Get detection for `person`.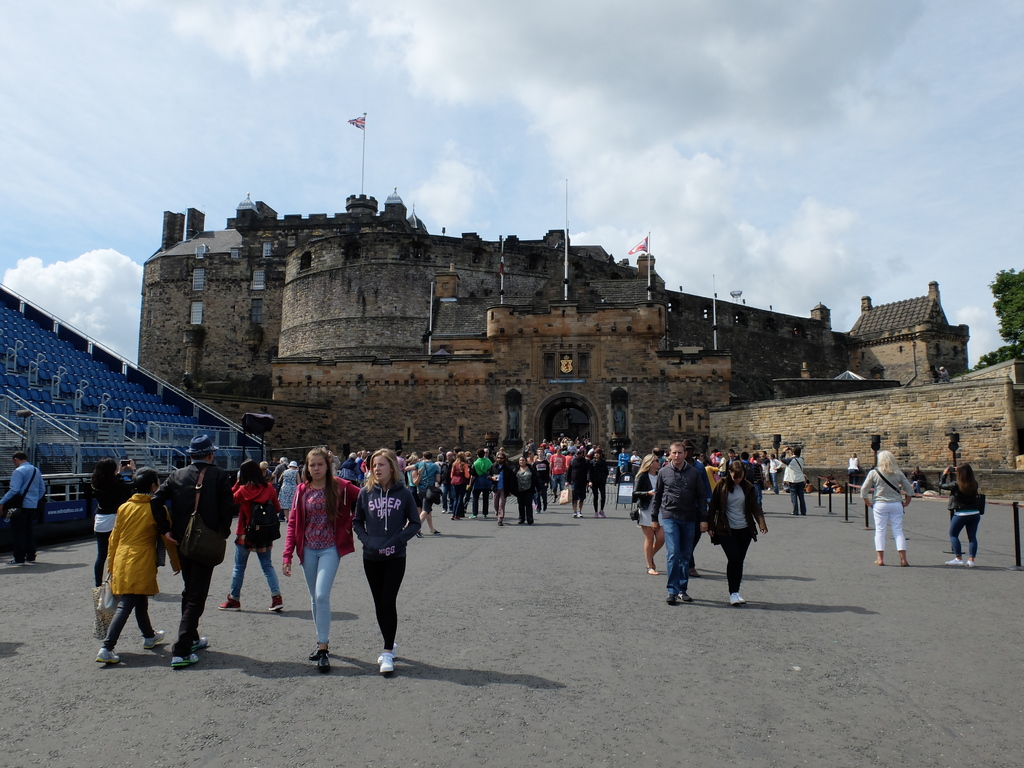
Detection: 846 447 861 493.
